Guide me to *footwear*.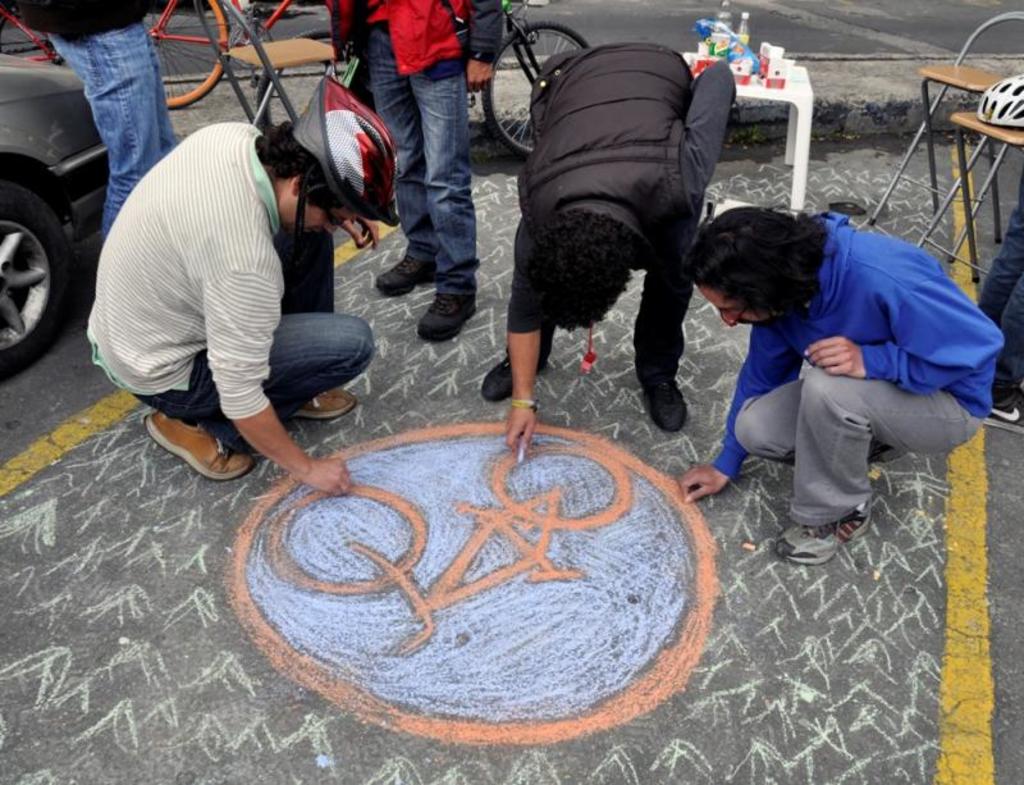
Guidance: (983, 389, 1023, 432).
